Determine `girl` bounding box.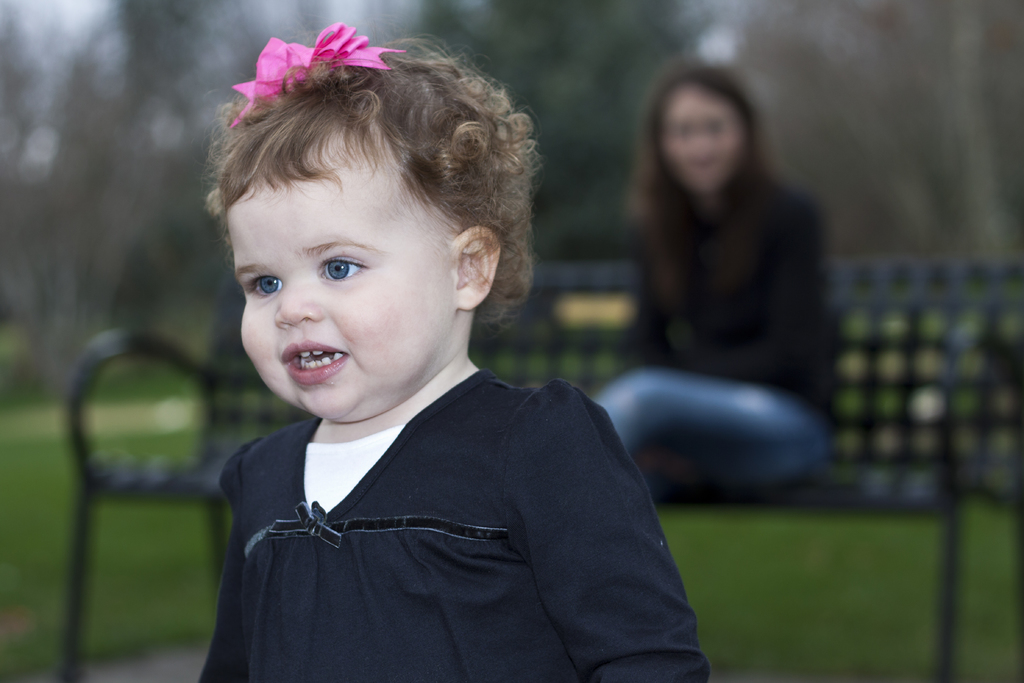
Determined: [202,16,710,682].
